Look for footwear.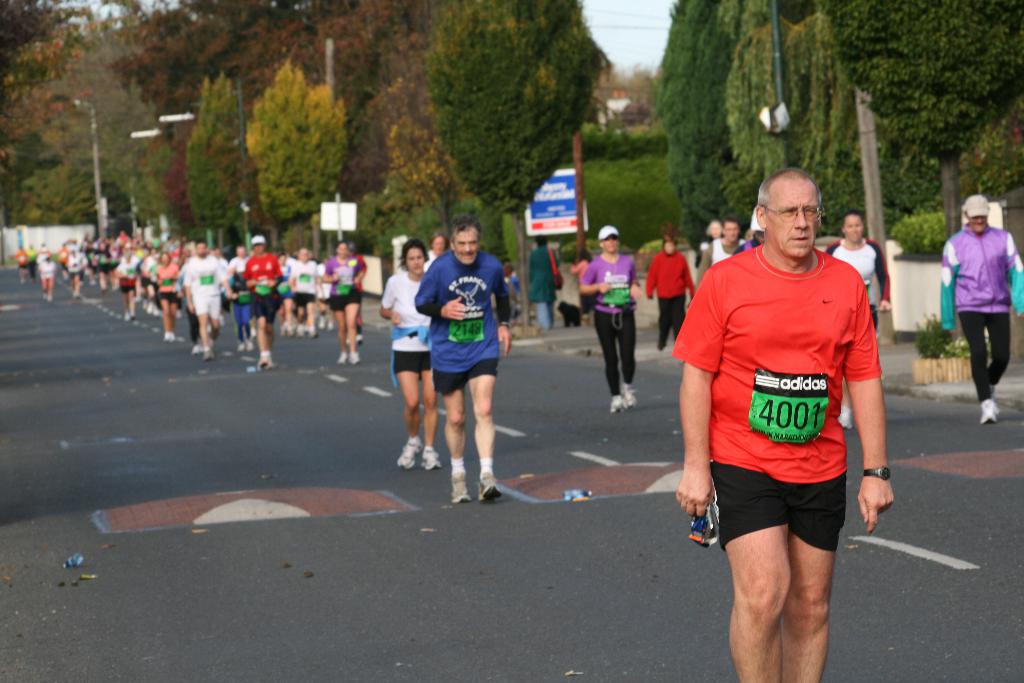
Found: {"left": 836, "top": 404, "right": 854, "bottom": 431}.
